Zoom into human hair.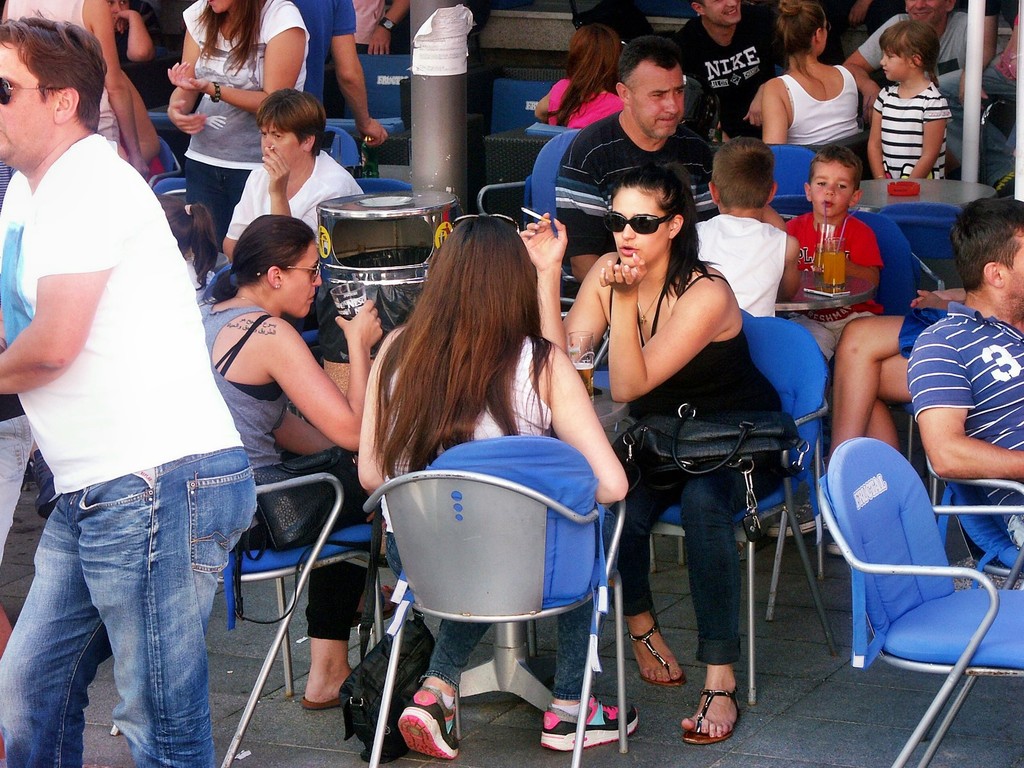
Zoom target: box(778, 0, 828, 85).
